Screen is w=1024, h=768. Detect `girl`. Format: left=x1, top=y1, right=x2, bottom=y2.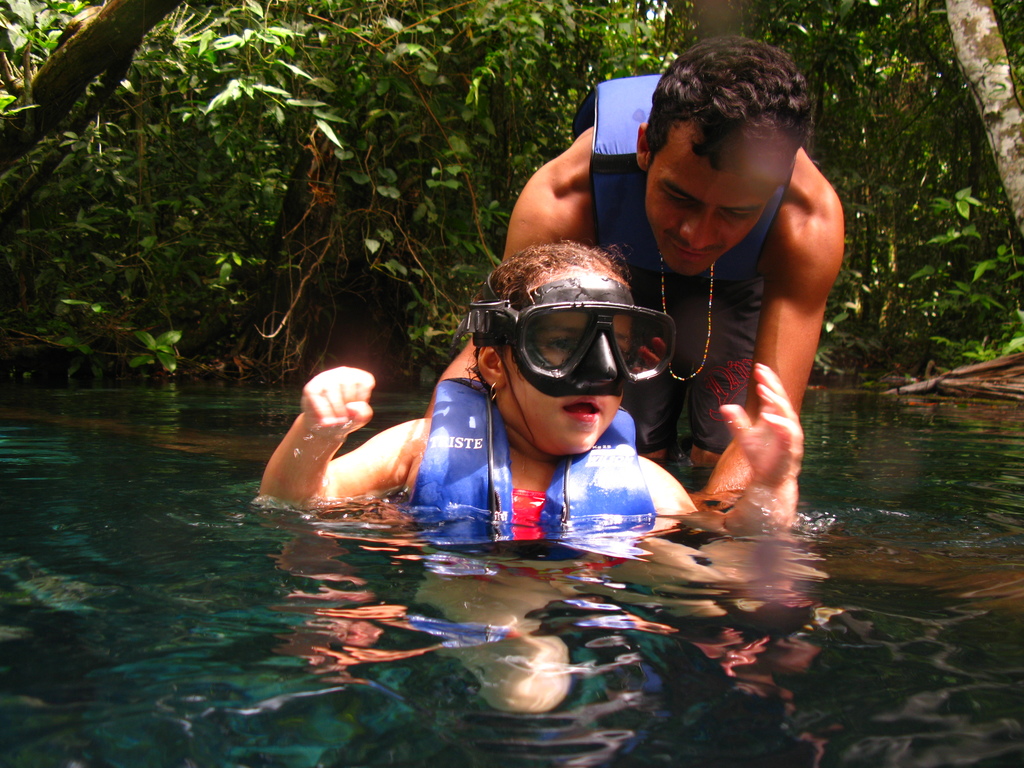
left=264, top=239, right=808, bottom=717.
